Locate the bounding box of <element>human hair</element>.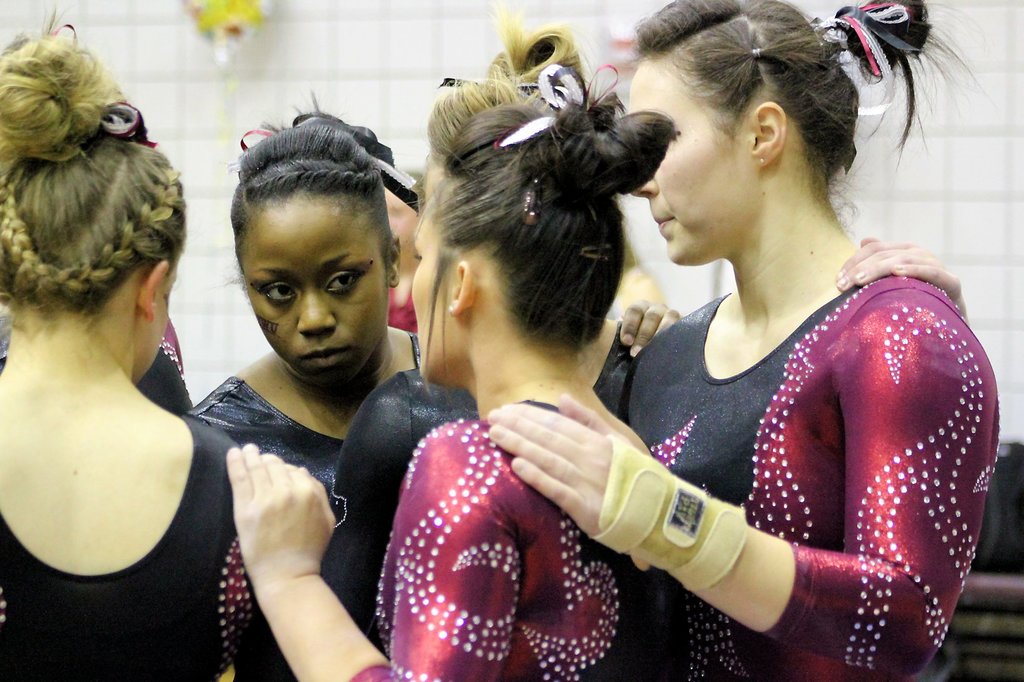
Bounding box: x1=412, y1=67, x2=682, y2=367.
